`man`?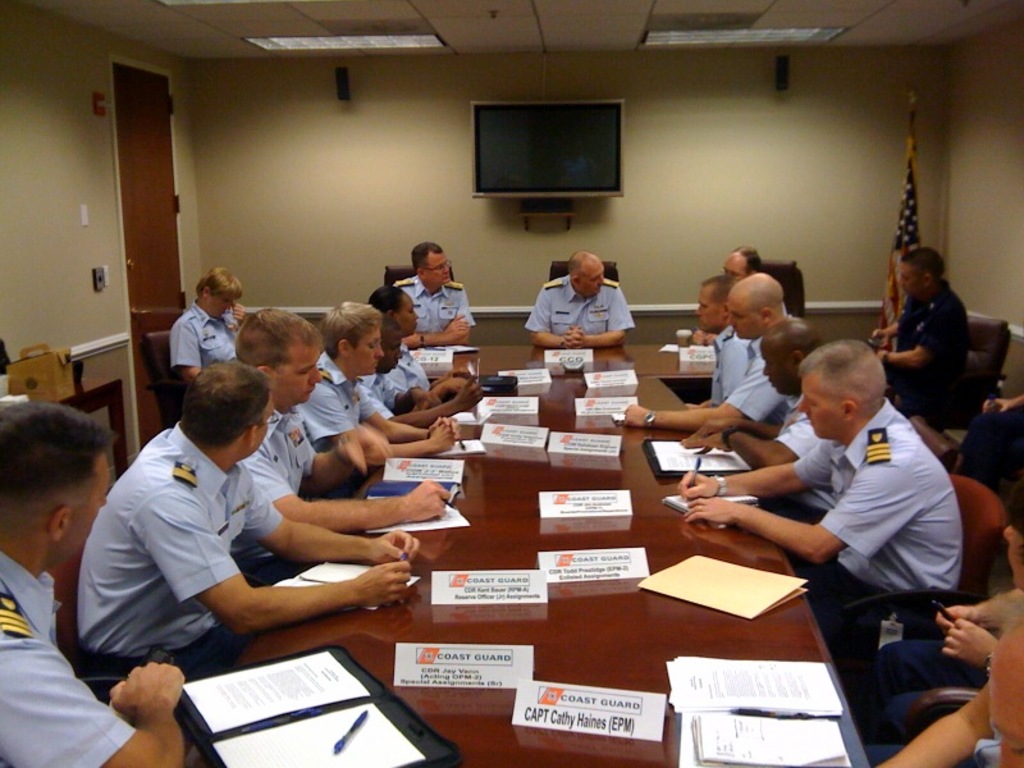
BBox(695, 275, 751, 411)
